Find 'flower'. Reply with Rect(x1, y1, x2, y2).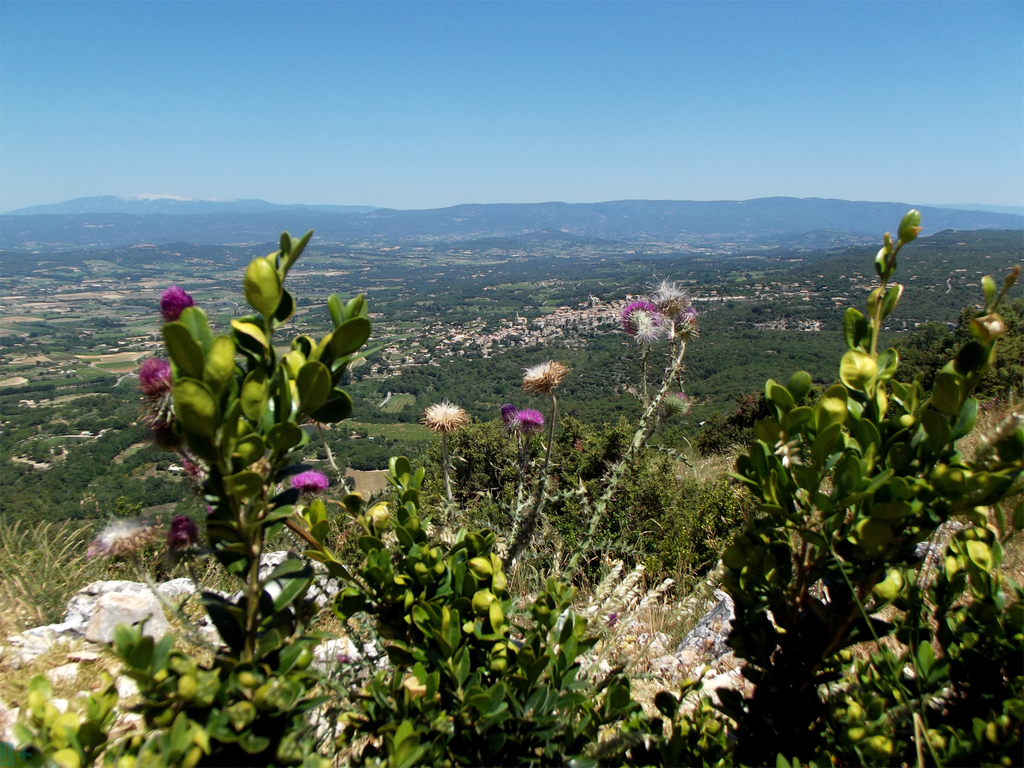
Rect(162, 290, 196, 322).
